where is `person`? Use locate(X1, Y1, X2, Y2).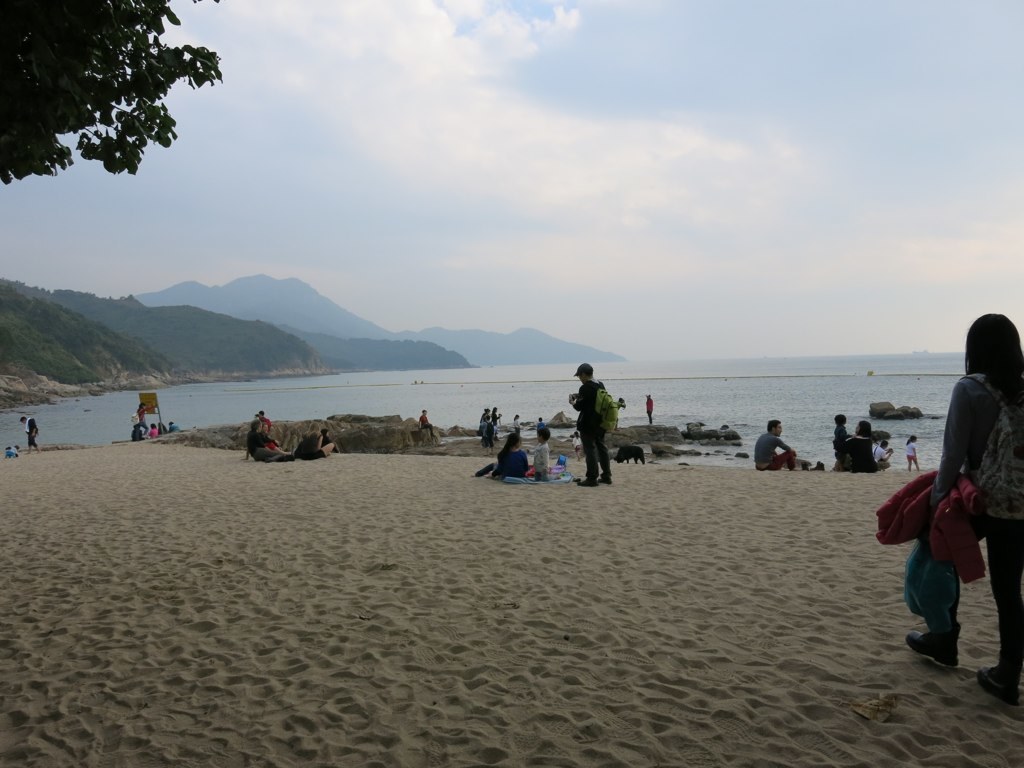
locate(536, 416, 552, 437).
